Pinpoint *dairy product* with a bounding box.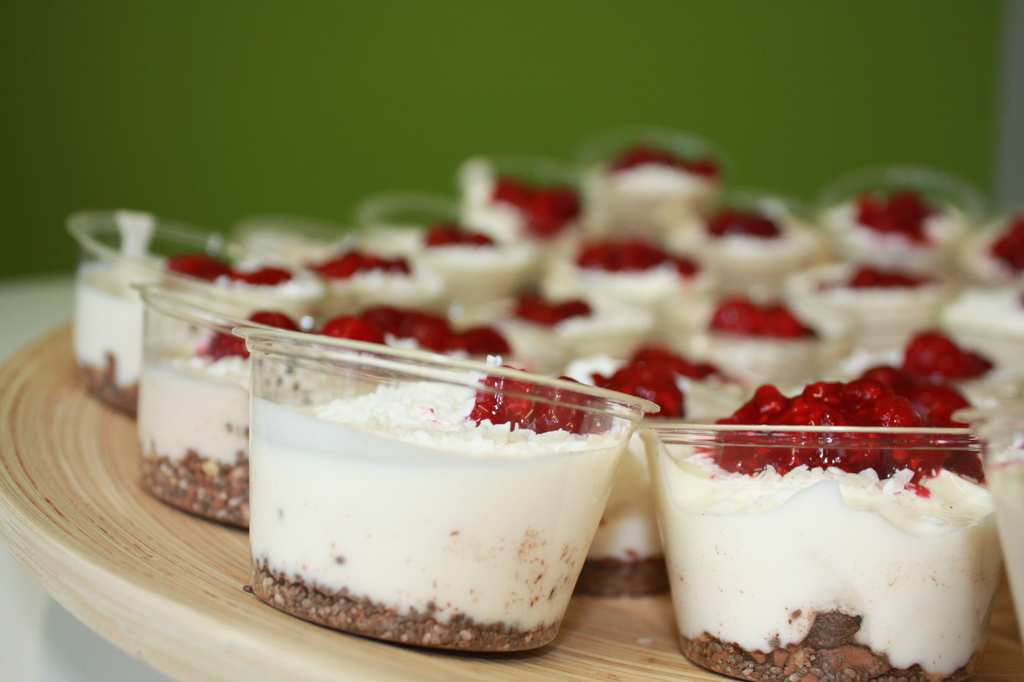
(683,427,982,673).
